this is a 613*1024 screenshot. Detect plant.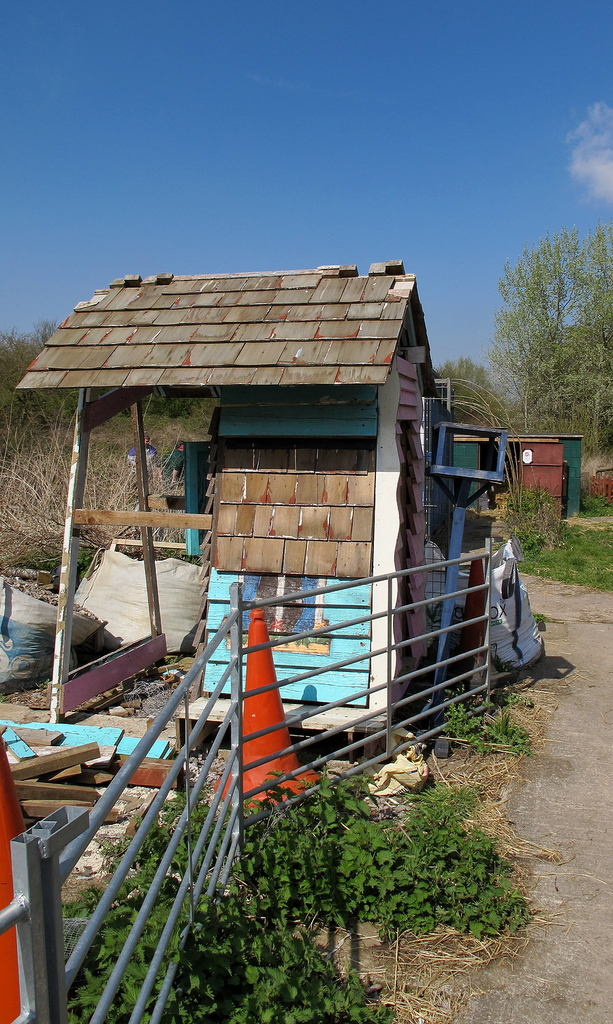
(40,675,52,691).
